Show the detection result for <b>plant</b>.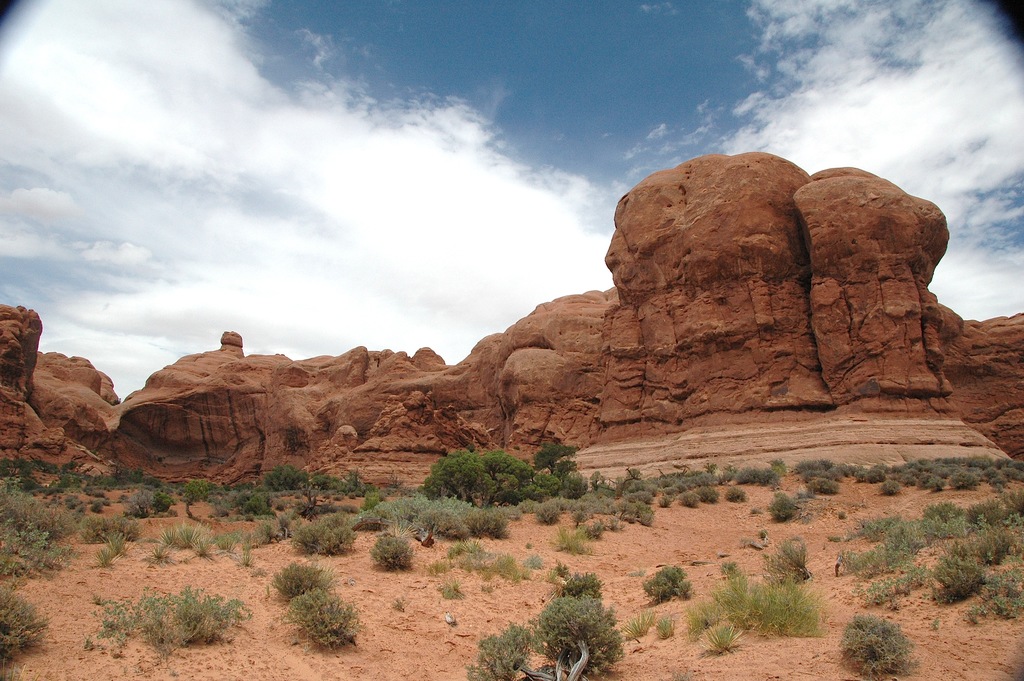
(left=479, top=447, right=536, bottom=500).
